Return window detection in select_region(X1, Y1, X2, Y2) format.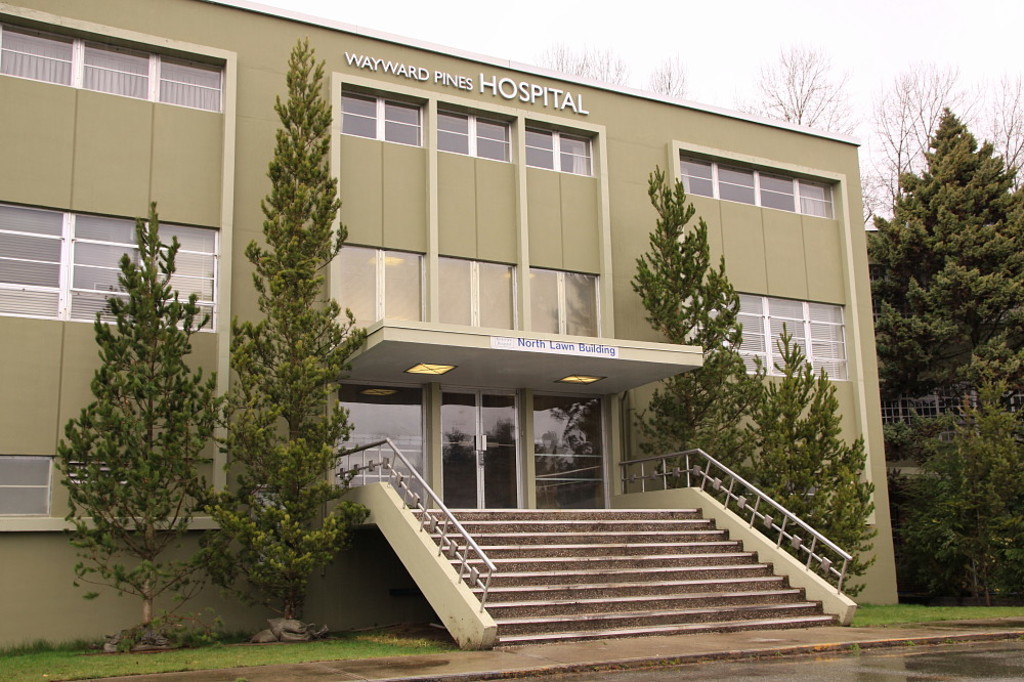
select_region(333, 242, 421, 339).
